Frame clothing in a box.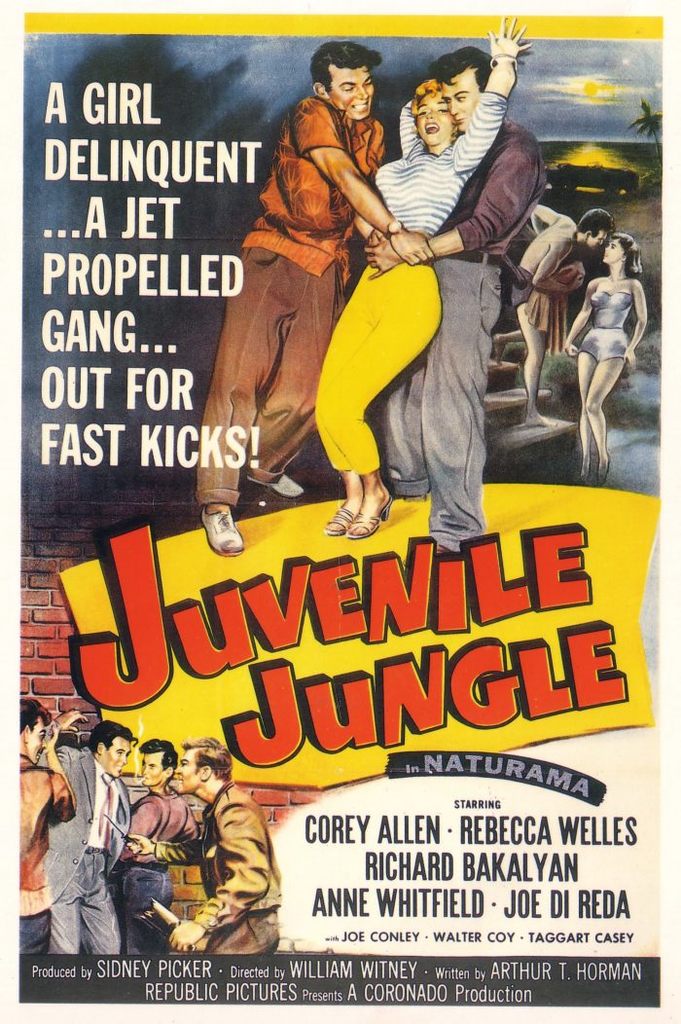
179 790 278 952.
